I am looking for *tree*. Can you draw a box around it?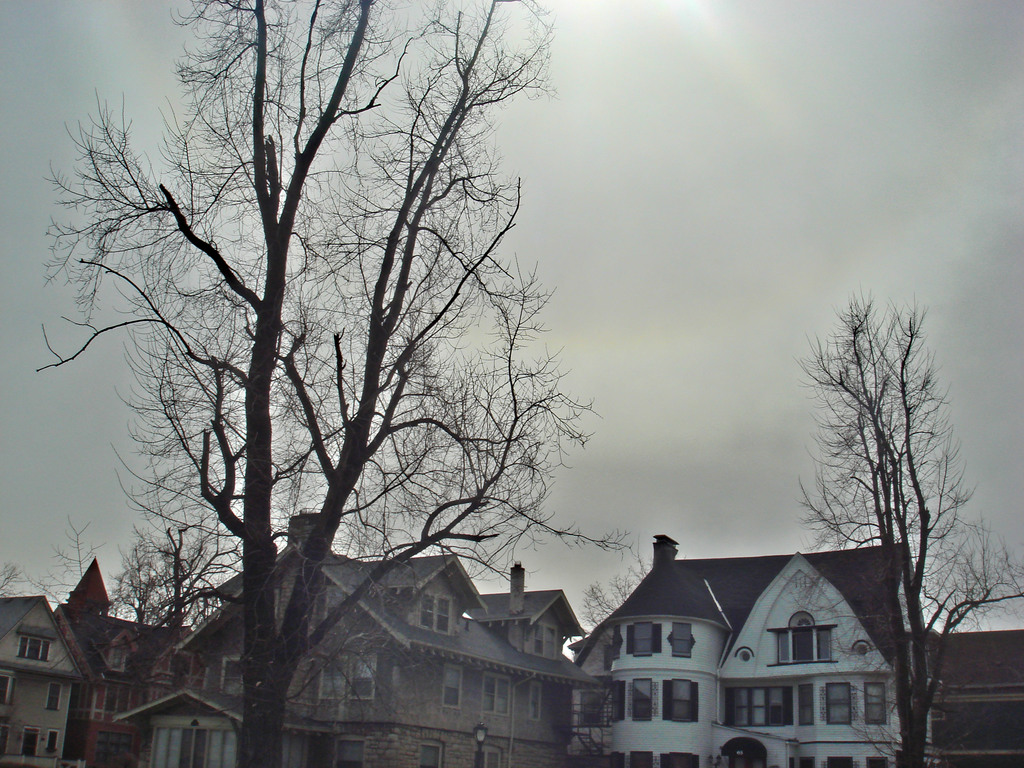
Sure, the bounding box is 47:0:657:767.
